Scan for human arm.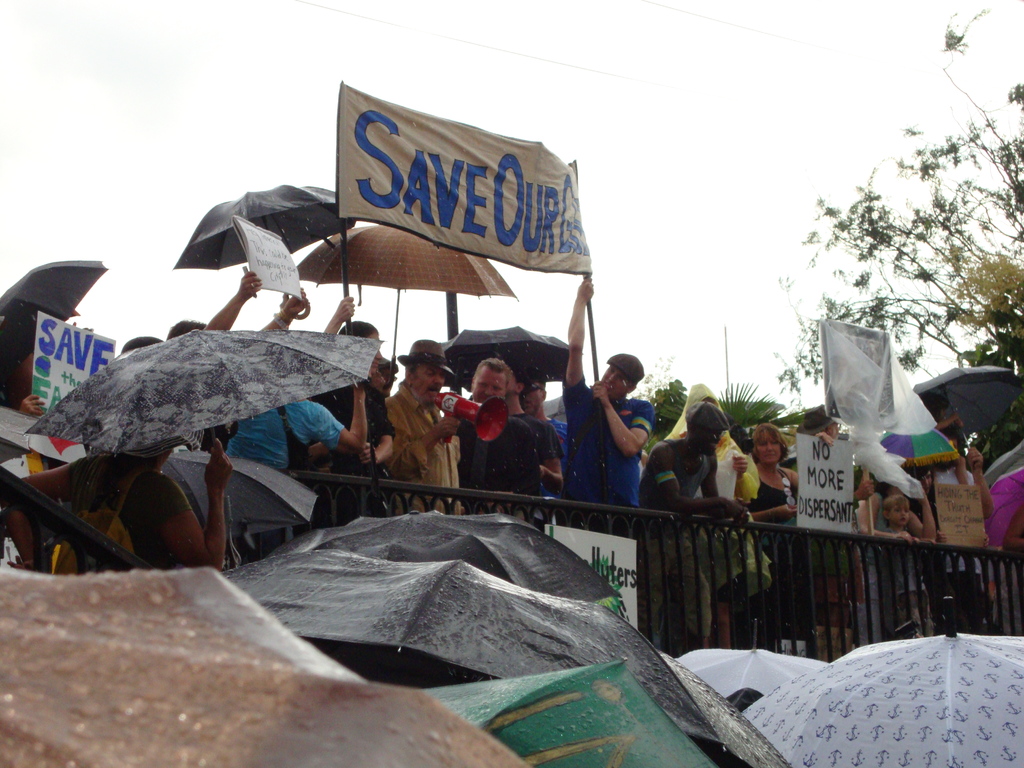
Scan result: 202,269,273,331.
